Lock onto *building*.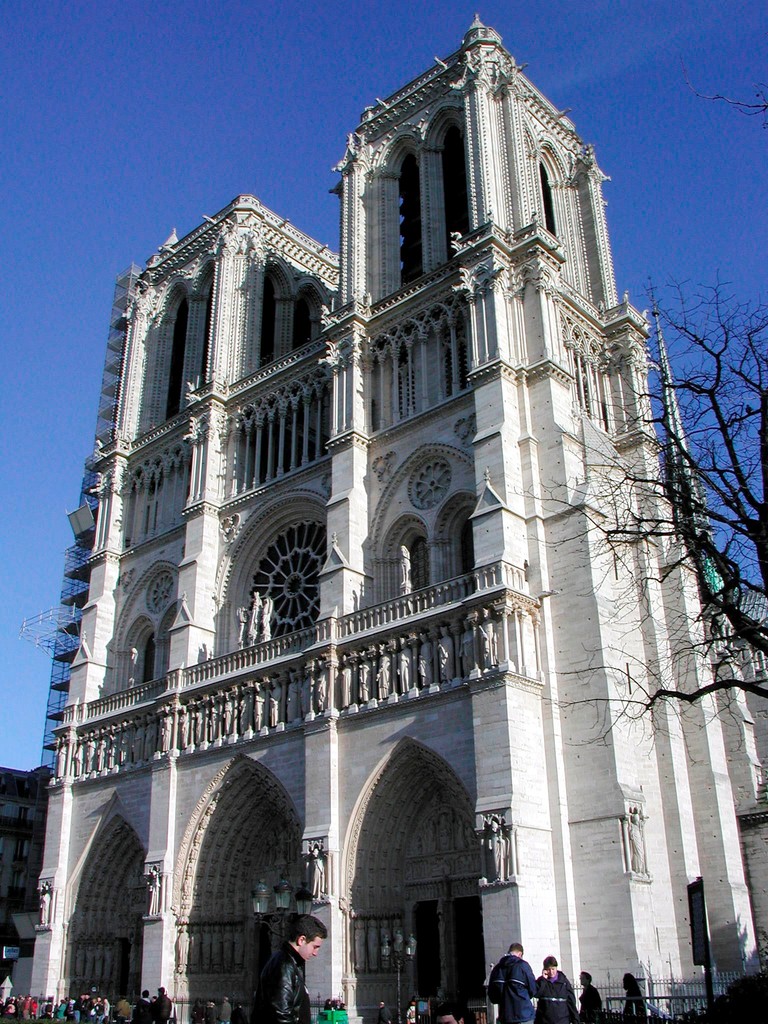
Locked: (0,13,767,1023).
